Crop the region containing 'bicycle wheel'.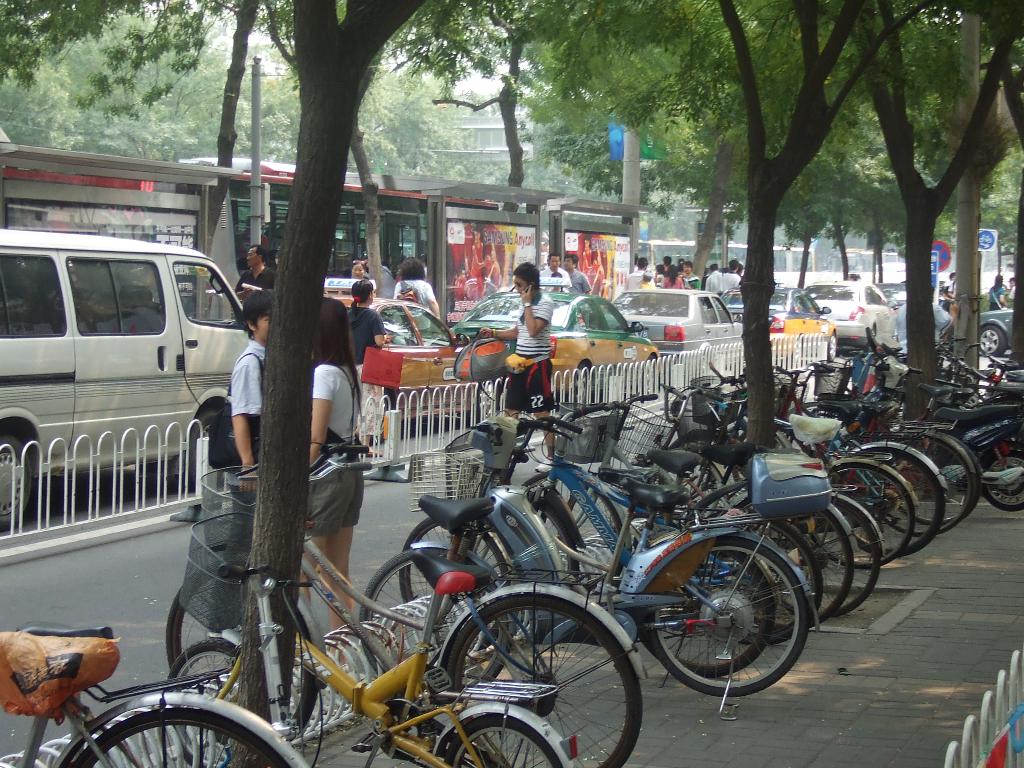
Crop region: bbox=(669, 451, 744, 525).
